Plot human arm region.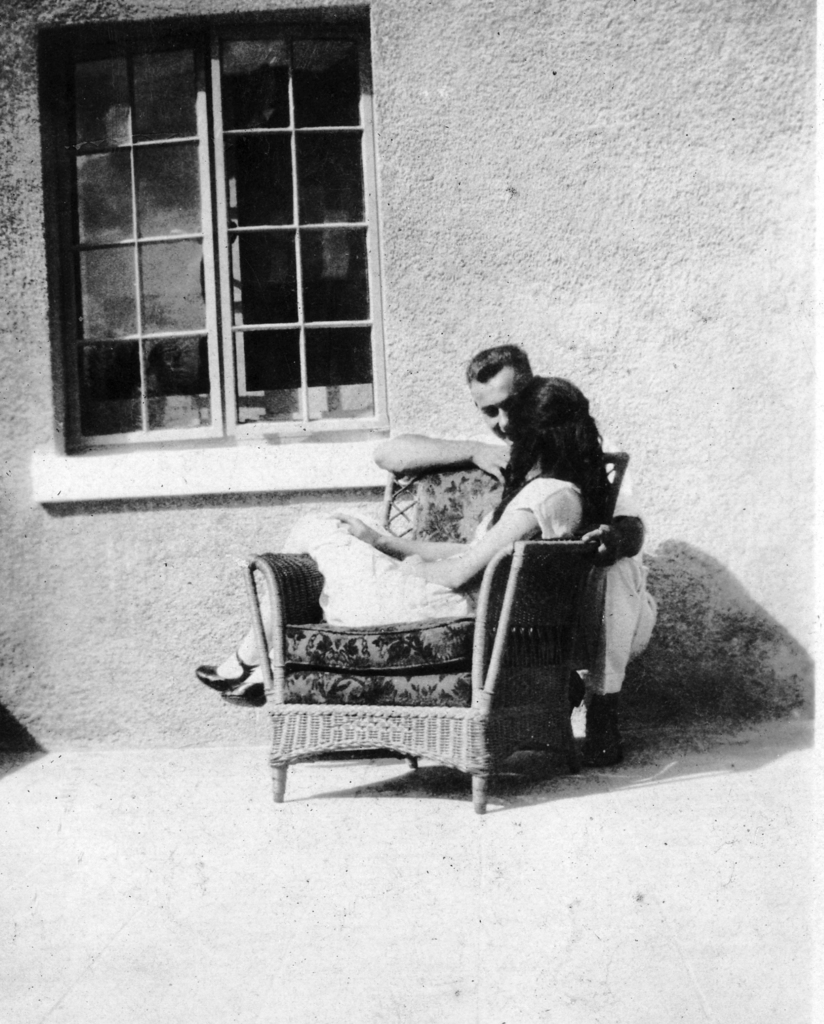
Plotted at bbox(314, 477, 552, 556).
